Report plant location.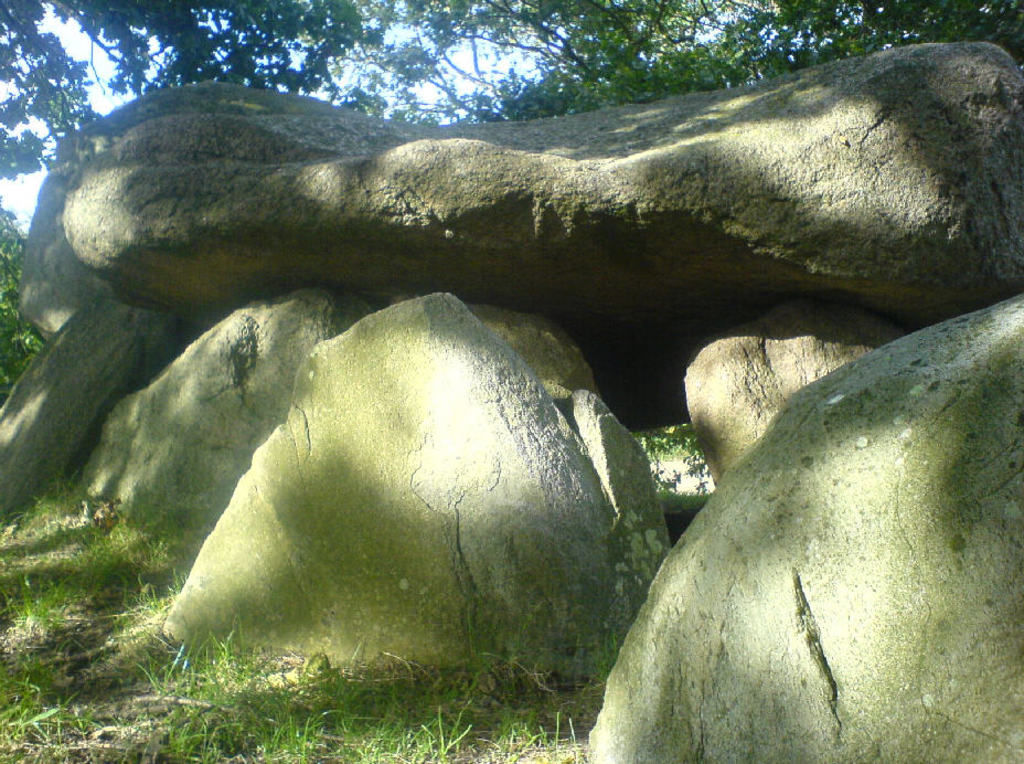
Report: (0, 194, 51, 404).
